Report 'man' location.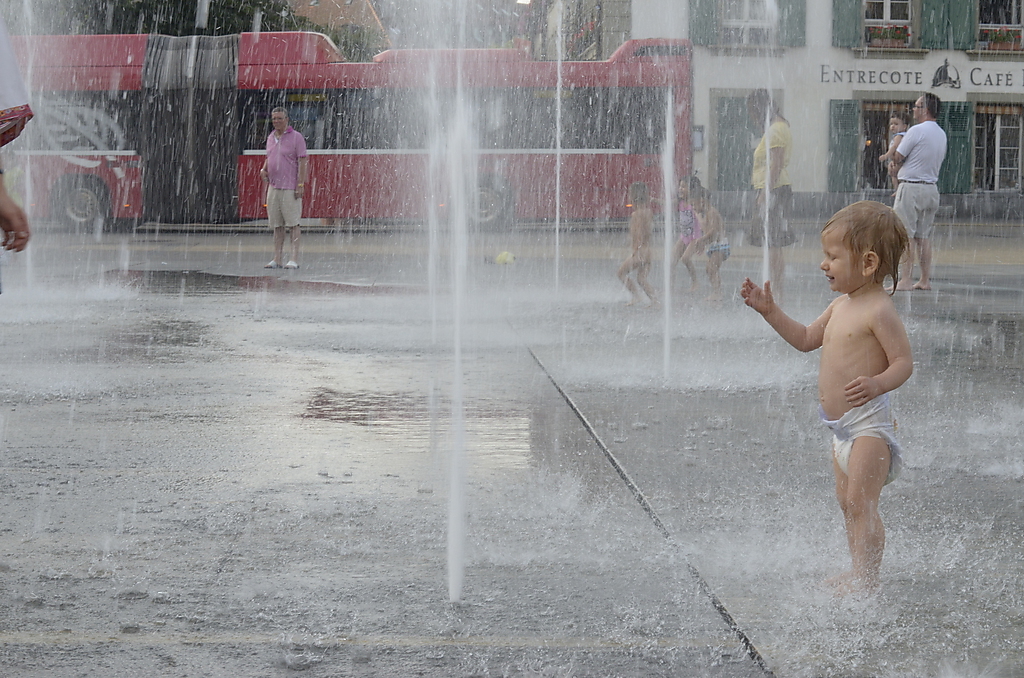
Report: [890,91,947,288].
